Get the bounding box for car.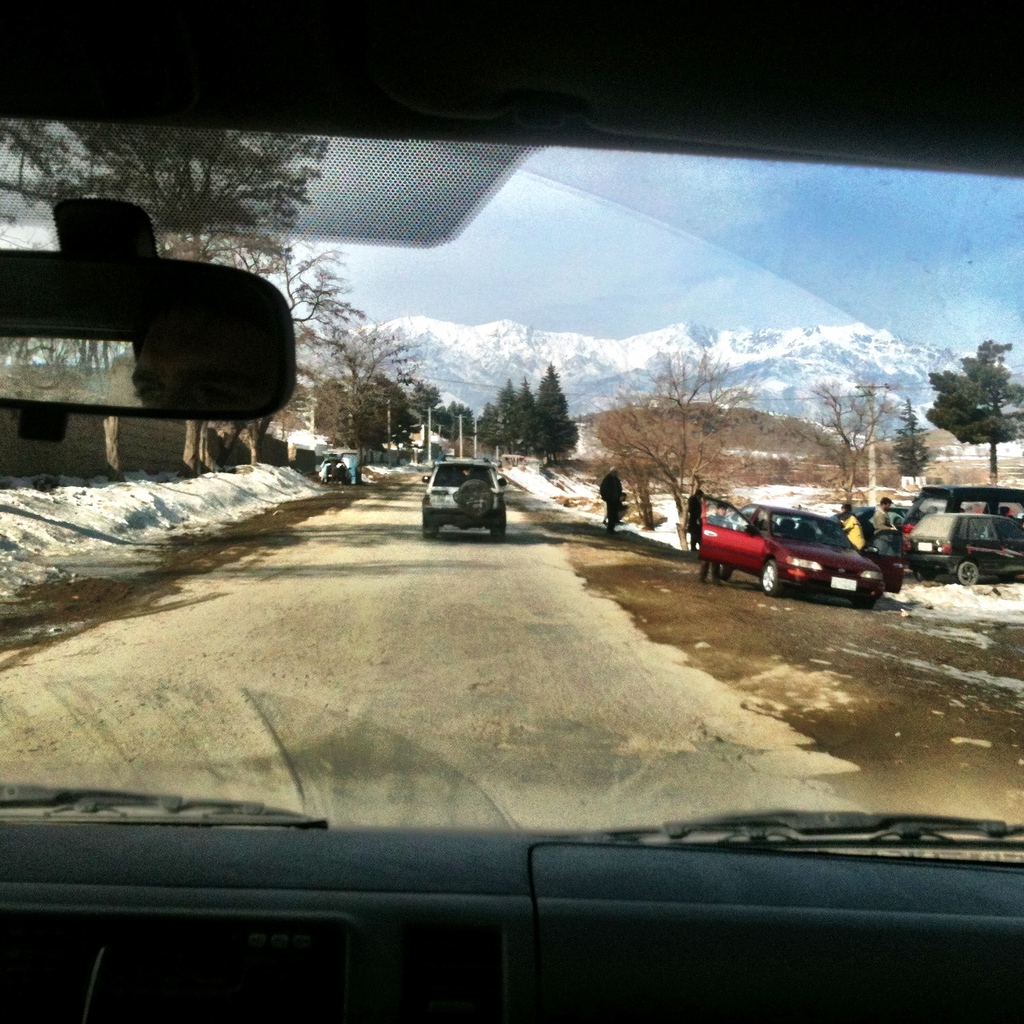
0, 0, 1023, 1023.
